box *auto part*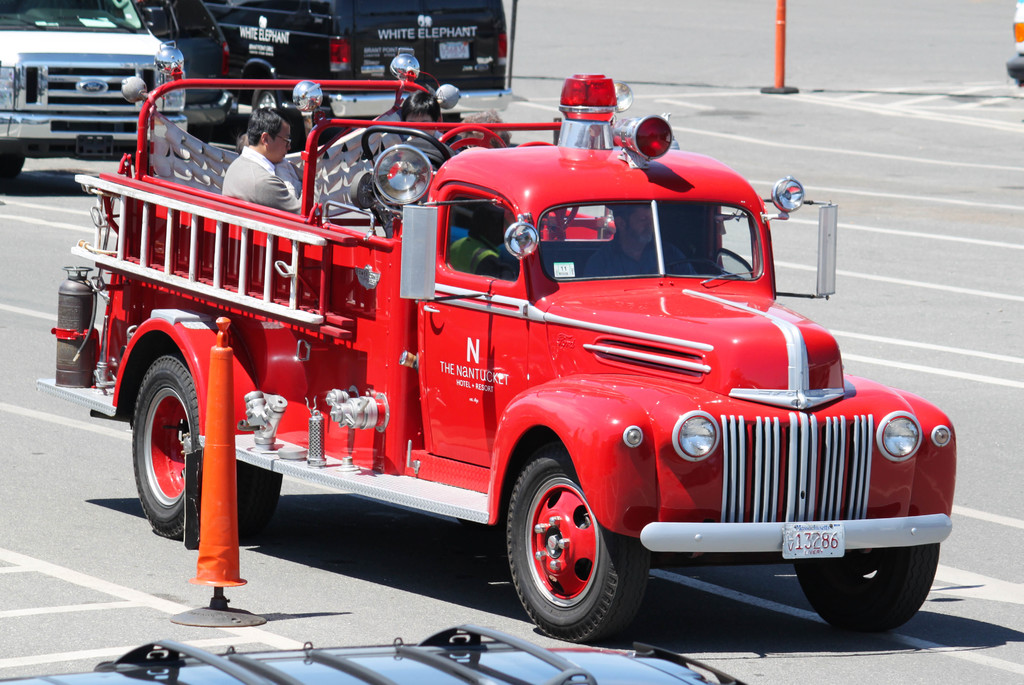
l=1, t=154, r=25, b=189
